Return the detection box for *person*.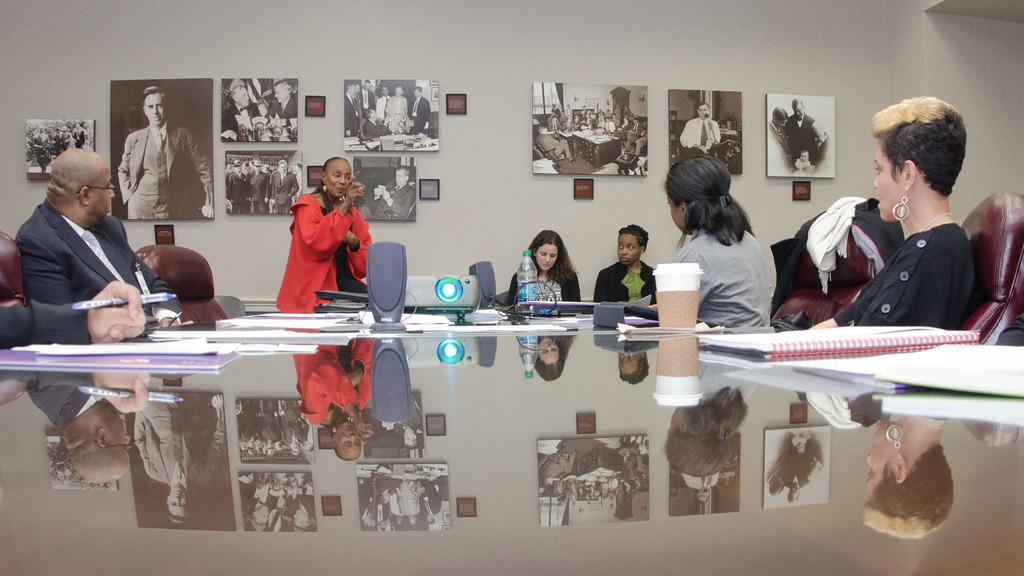
Rect(810, 123, 836, 170).
